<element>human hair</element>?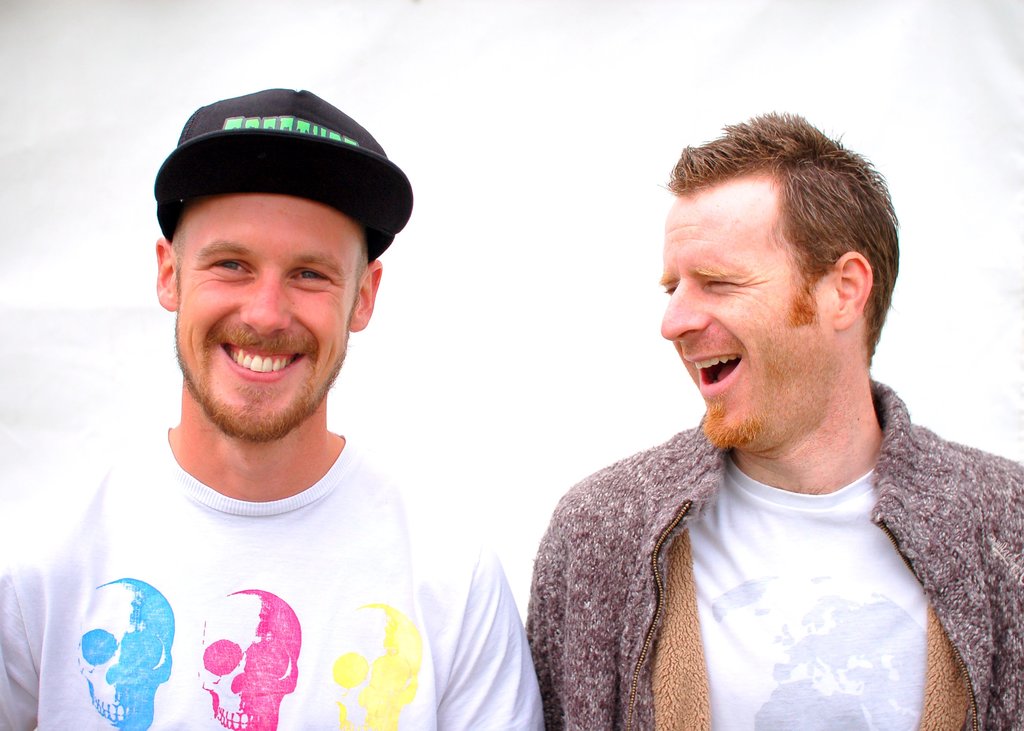
box(672, 110, 904, 372)
